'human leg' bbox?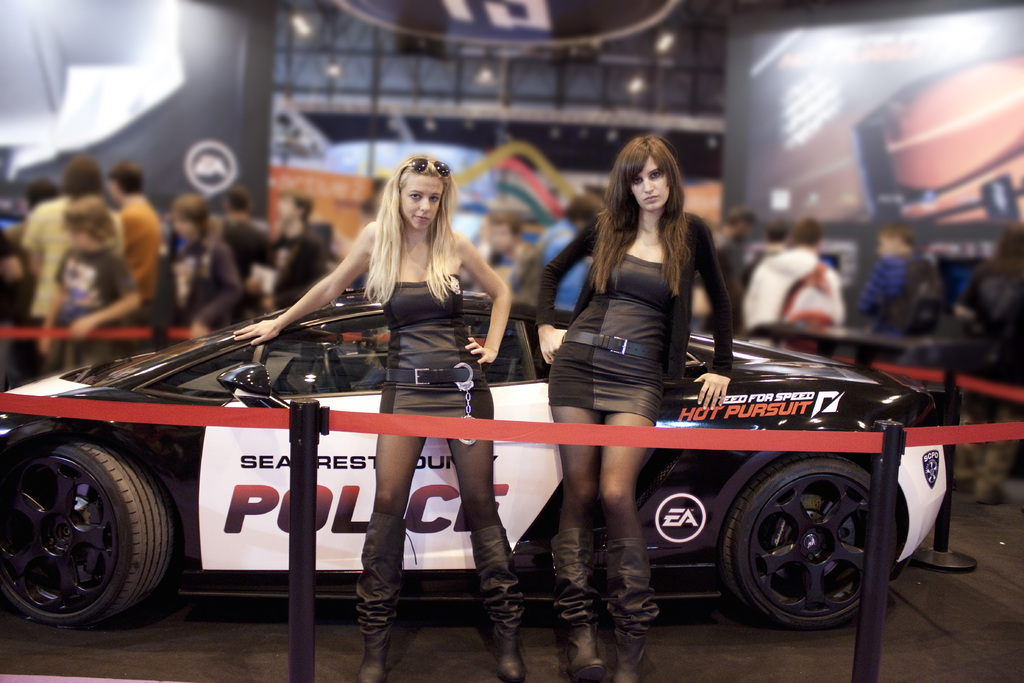
[353,404,436,682]
